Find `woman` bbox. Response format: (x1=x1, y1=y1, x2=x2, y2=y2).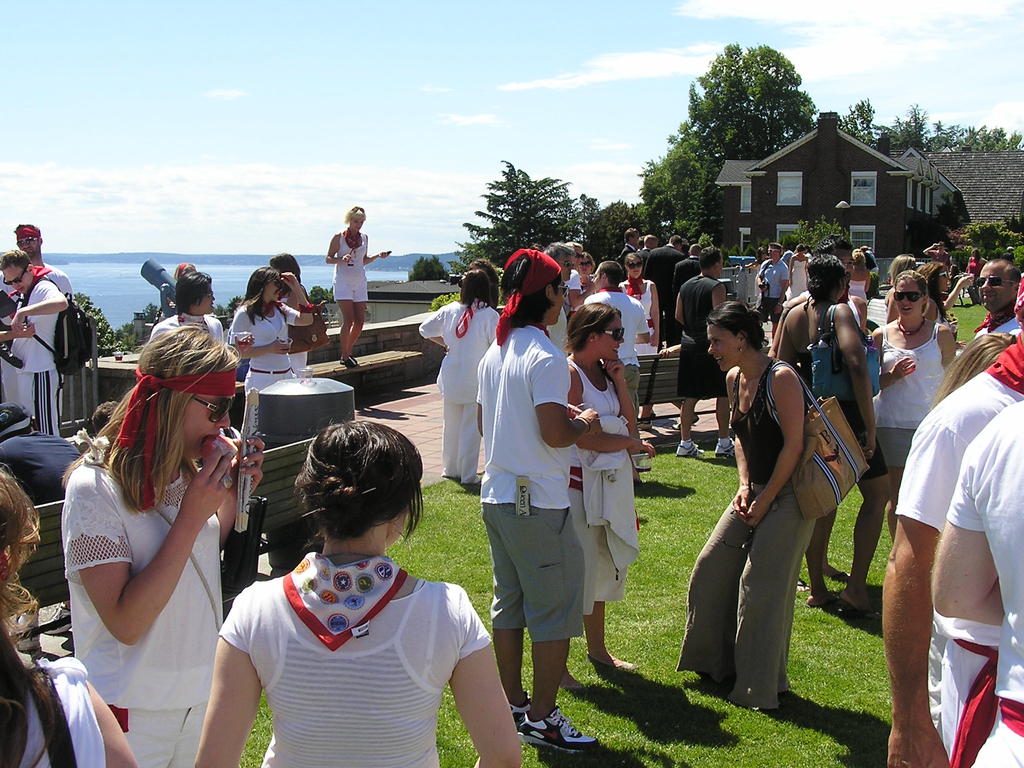
(x1=966, y1=247, x2=991, y2=300).
